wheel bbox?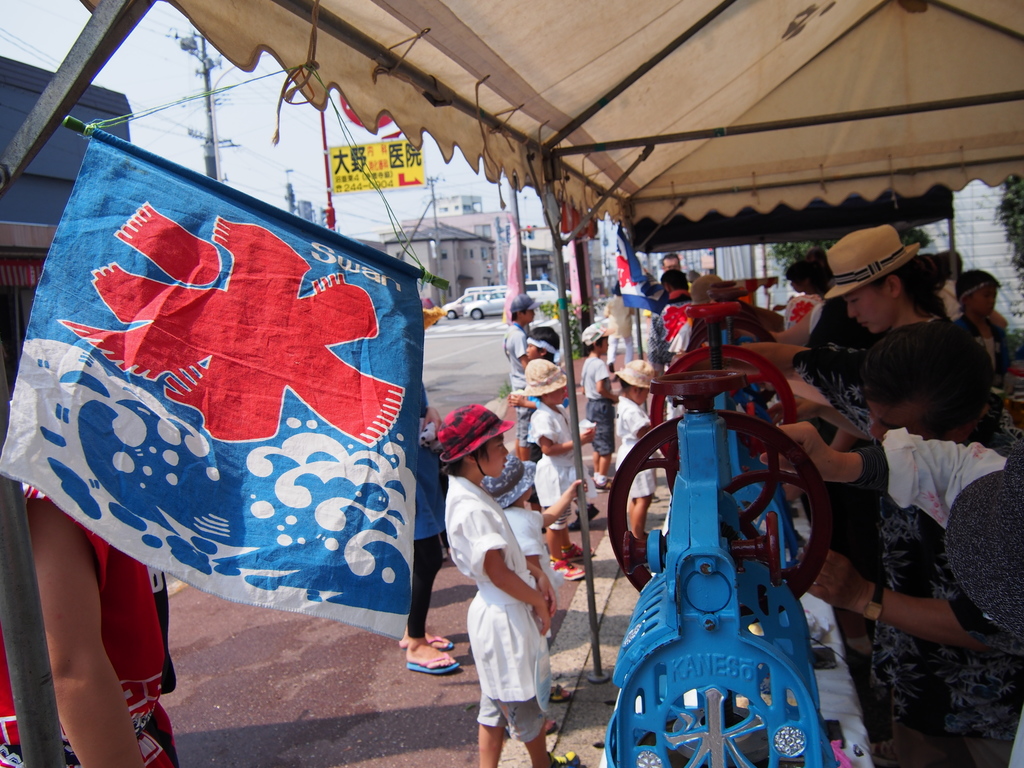
bbox=(608, 409, 834, 625)
